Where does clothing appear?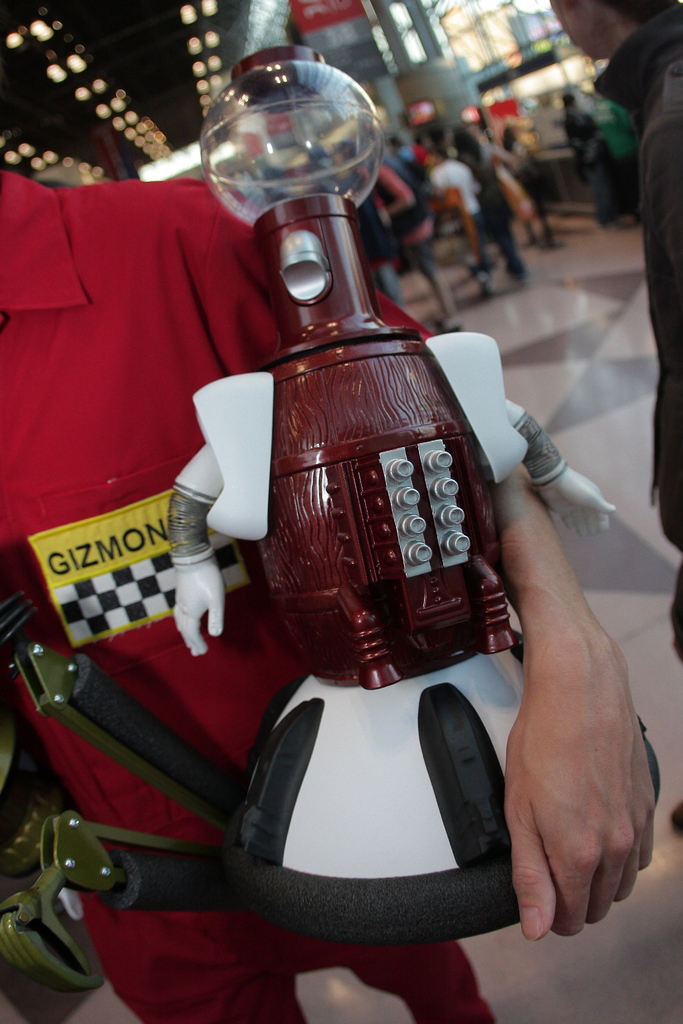
Appears at <box>0,166,616,1023</box>.
